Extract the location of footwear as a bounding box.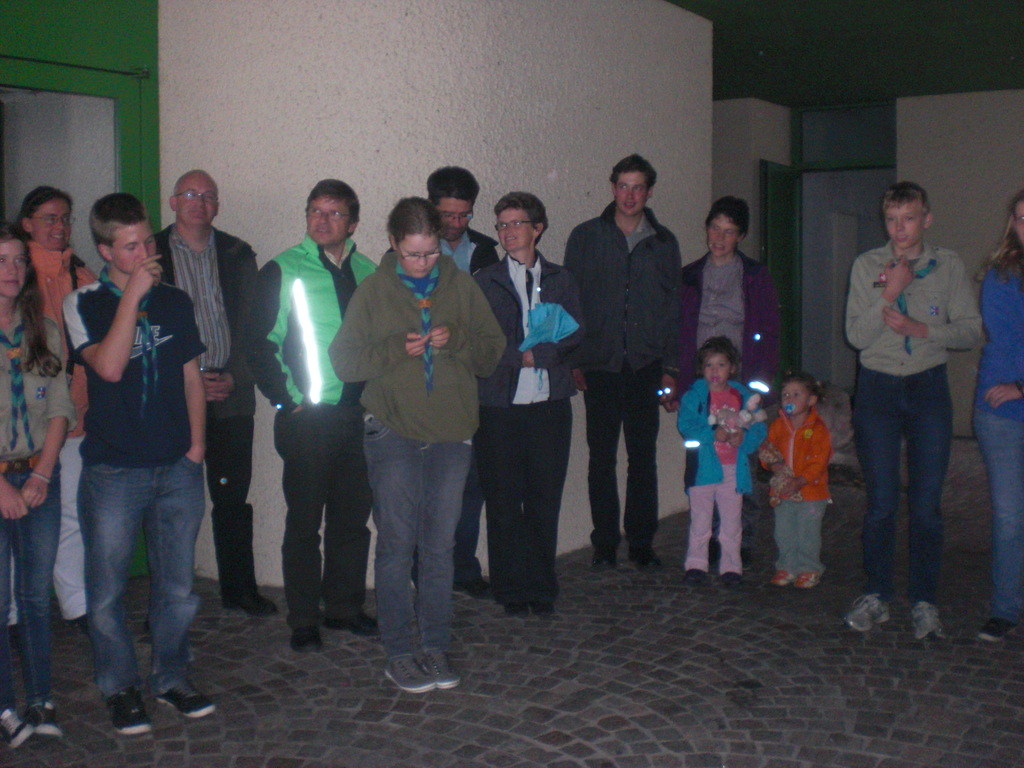
box=[721, 573, 744, 590].
